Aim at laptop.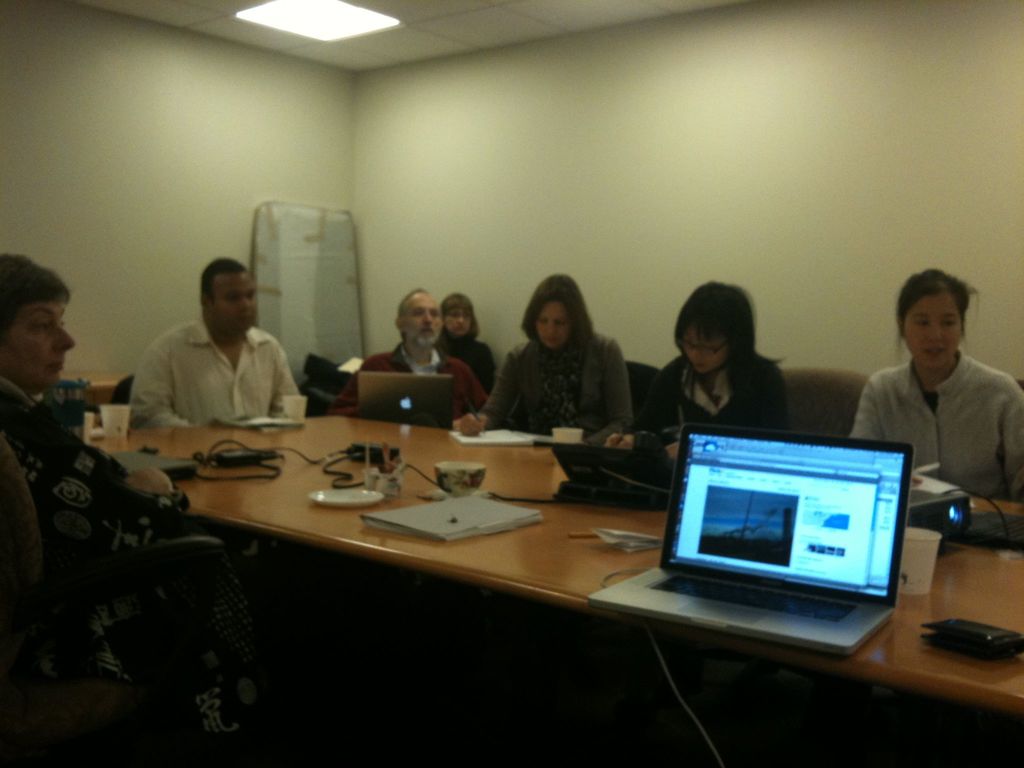
Aimed at [360,372,451,429].
